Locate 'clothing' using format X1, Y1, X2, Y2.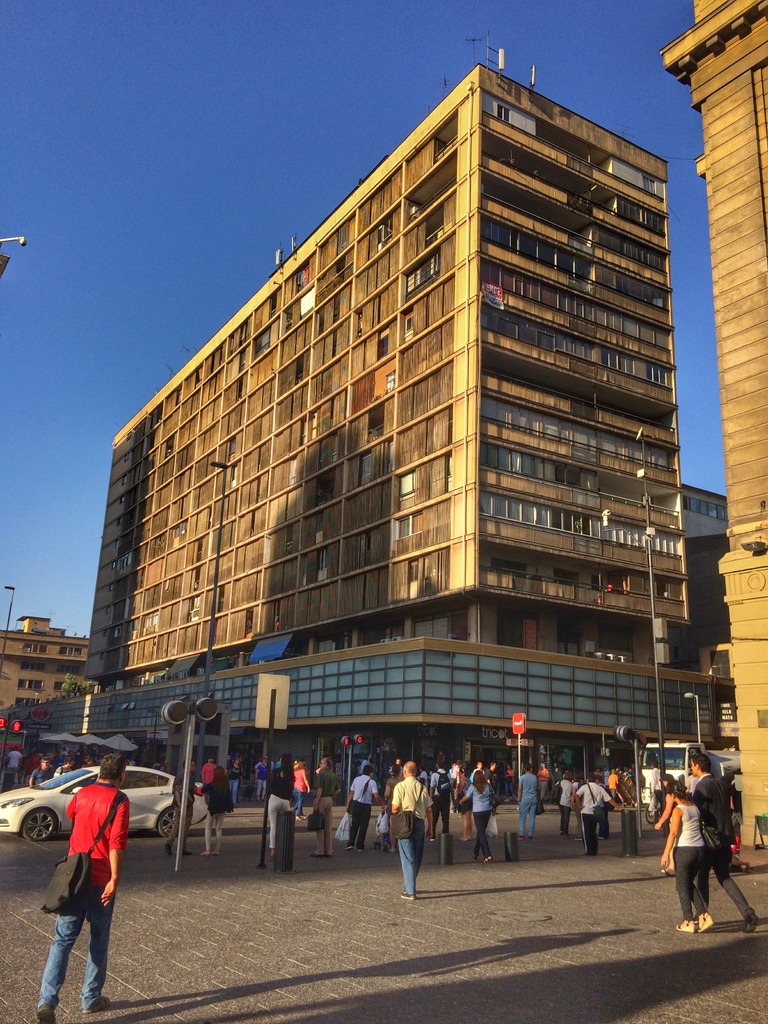
680, 771, 759, 915.
